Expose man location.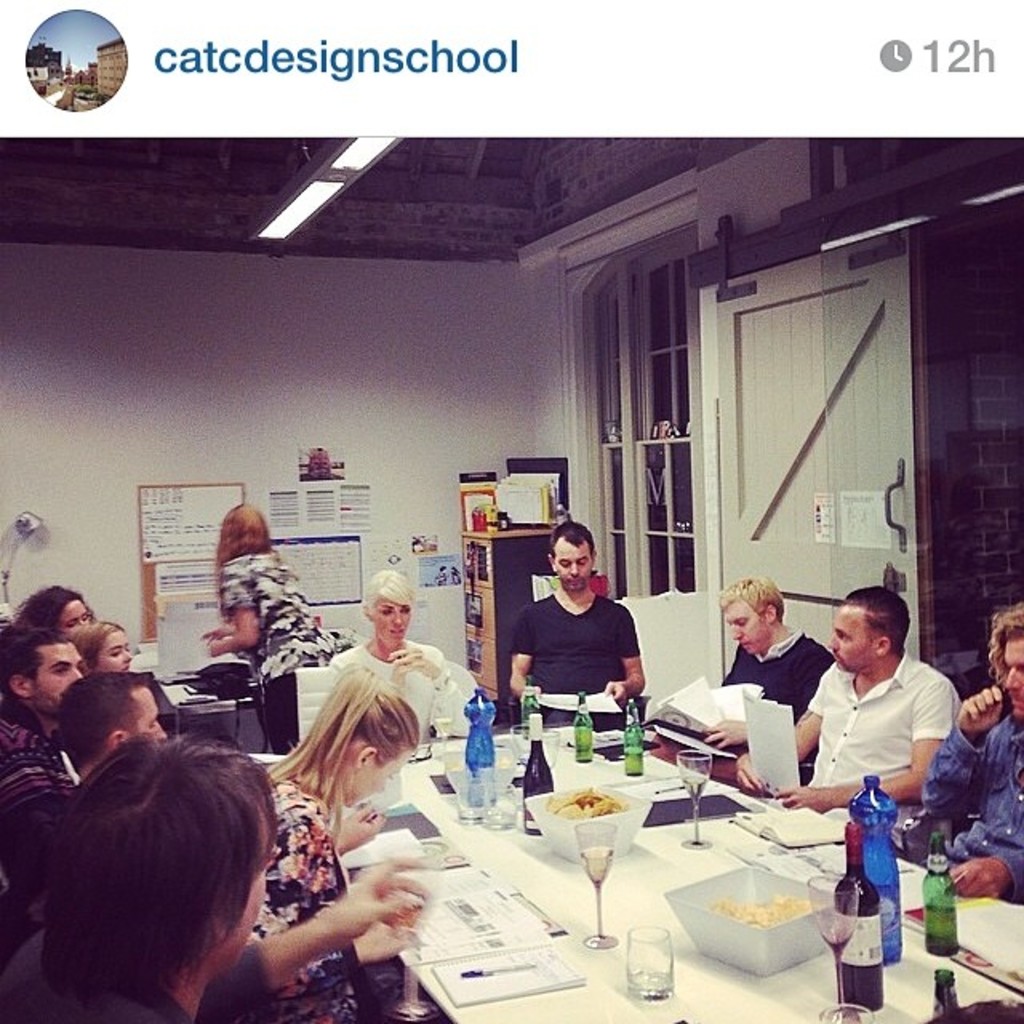
Exposed at [x1=794, y1=589, x2=974, y2=898].
